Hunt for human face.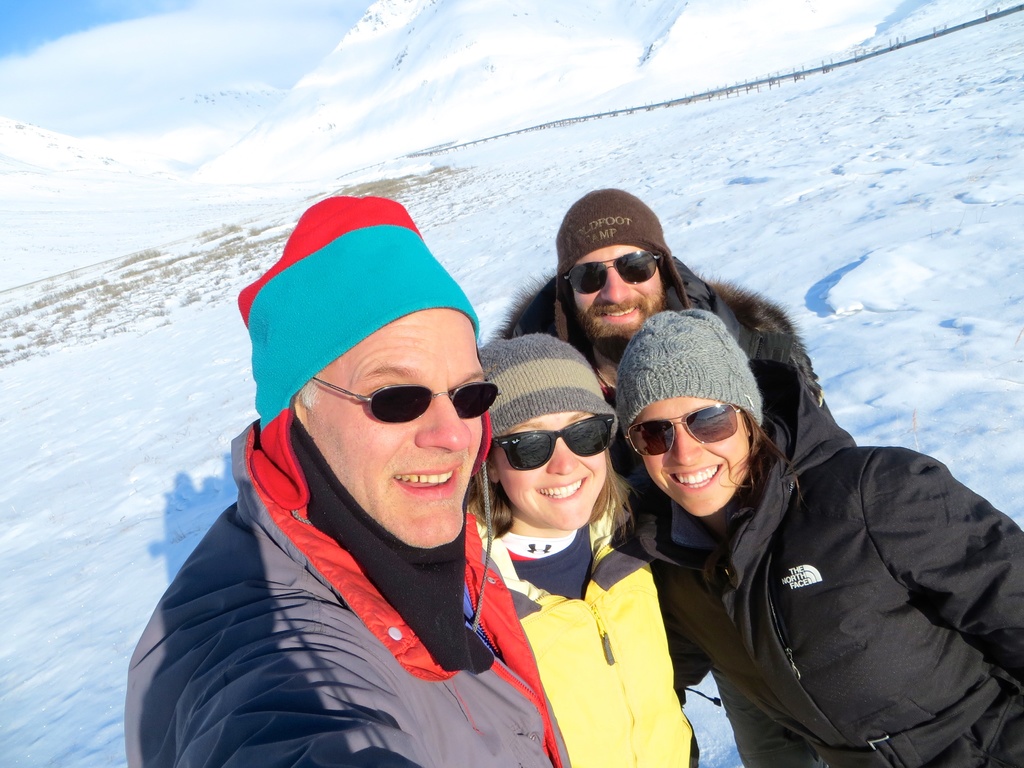
Hunted down at (570, 246, 665, 344).
